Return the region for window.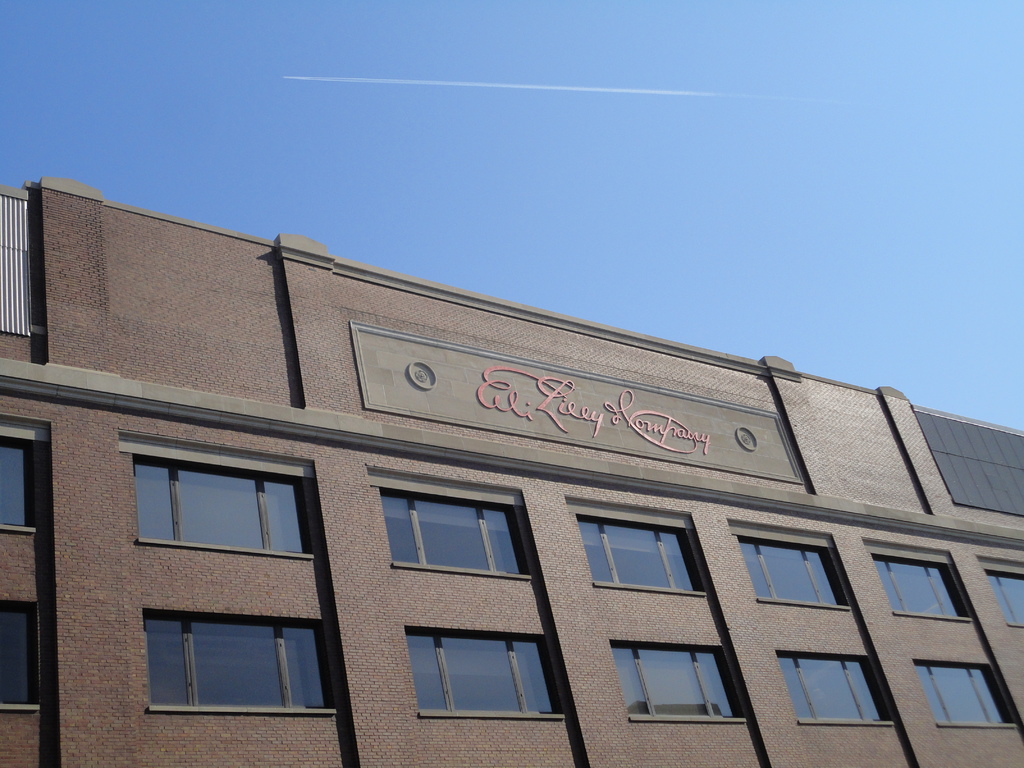
{"left": 0, "top": 433, "right": 38, "bottom": 528}.
